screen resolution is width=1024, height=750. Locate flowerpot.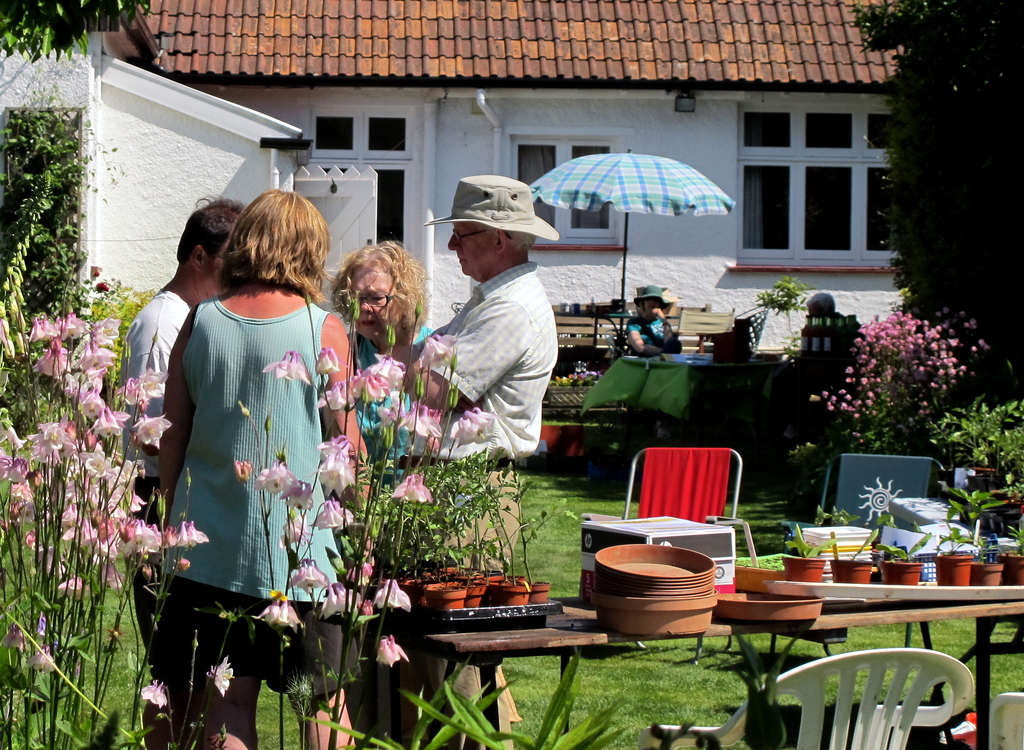
left=499, top=585, right=541, bottom=612.
